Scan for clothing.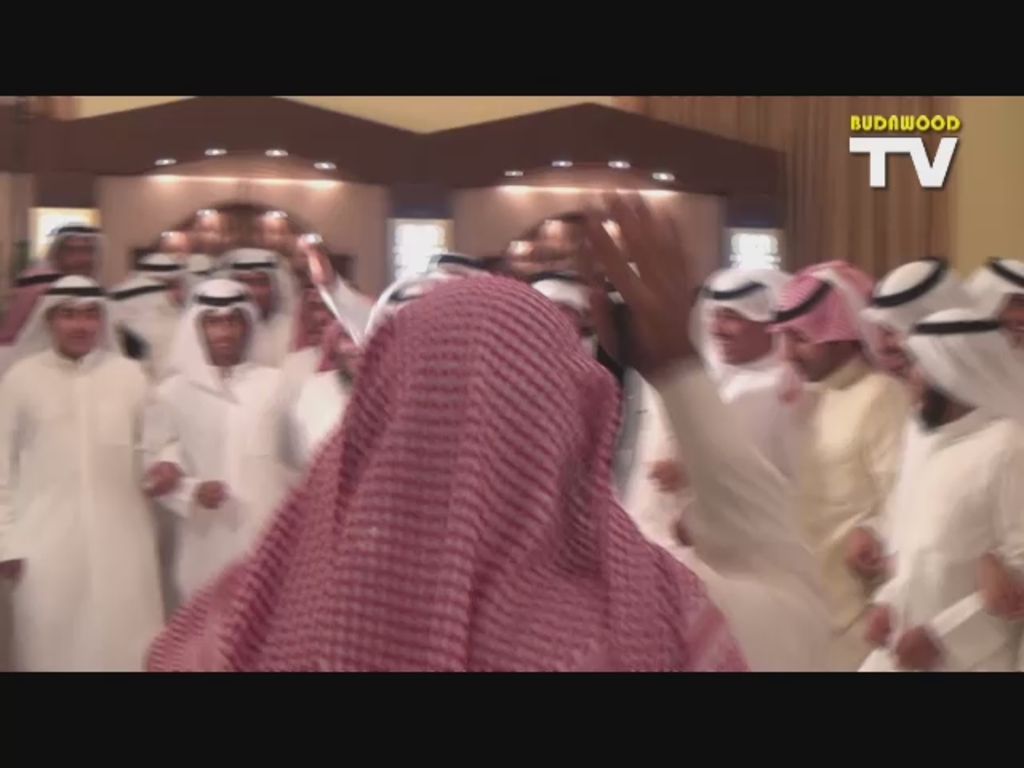
Scan result: <box>306,277,672,550</box>.
